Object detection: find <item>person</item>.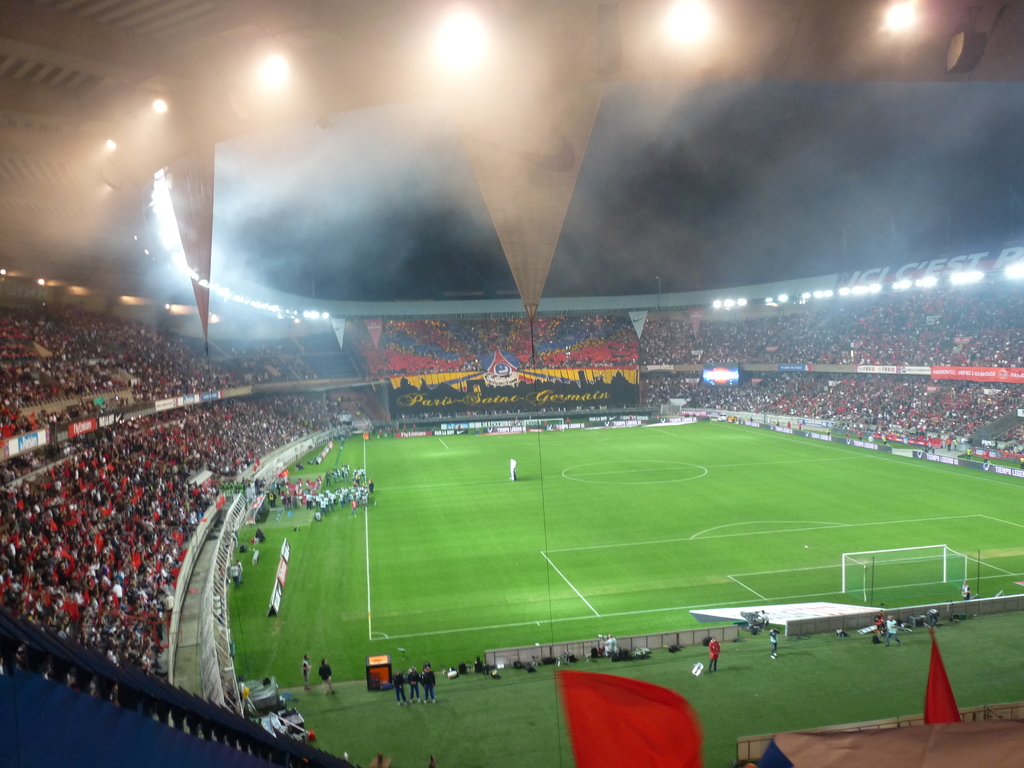
select_region(420, 664, 435, 703).
